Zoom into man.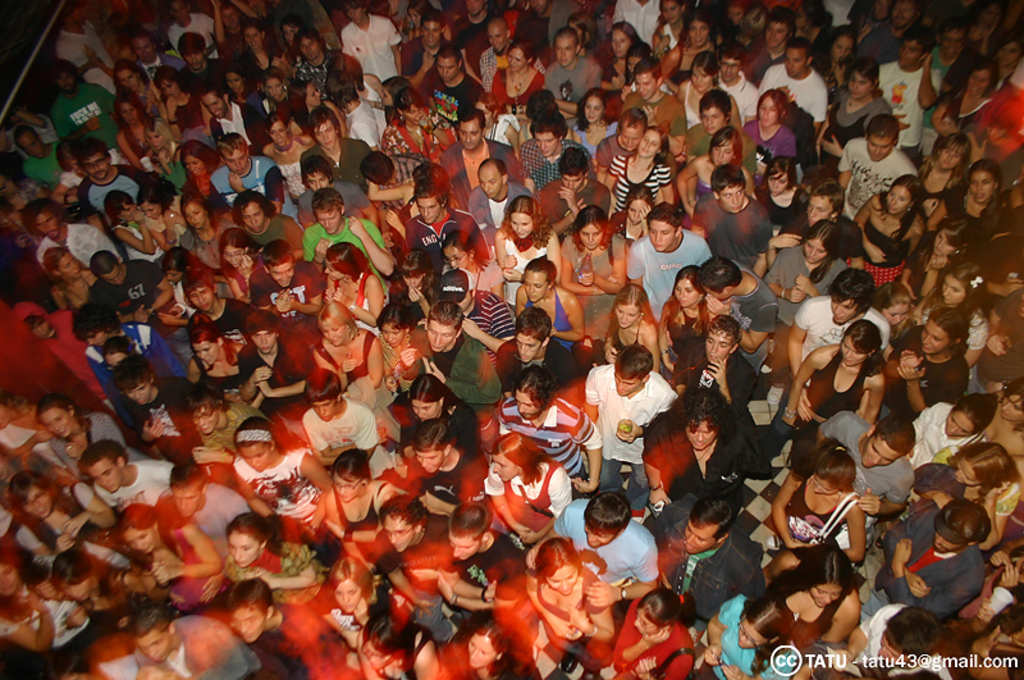
Zoom target: [x1=468, y1=161, x2=536, y2=236].
